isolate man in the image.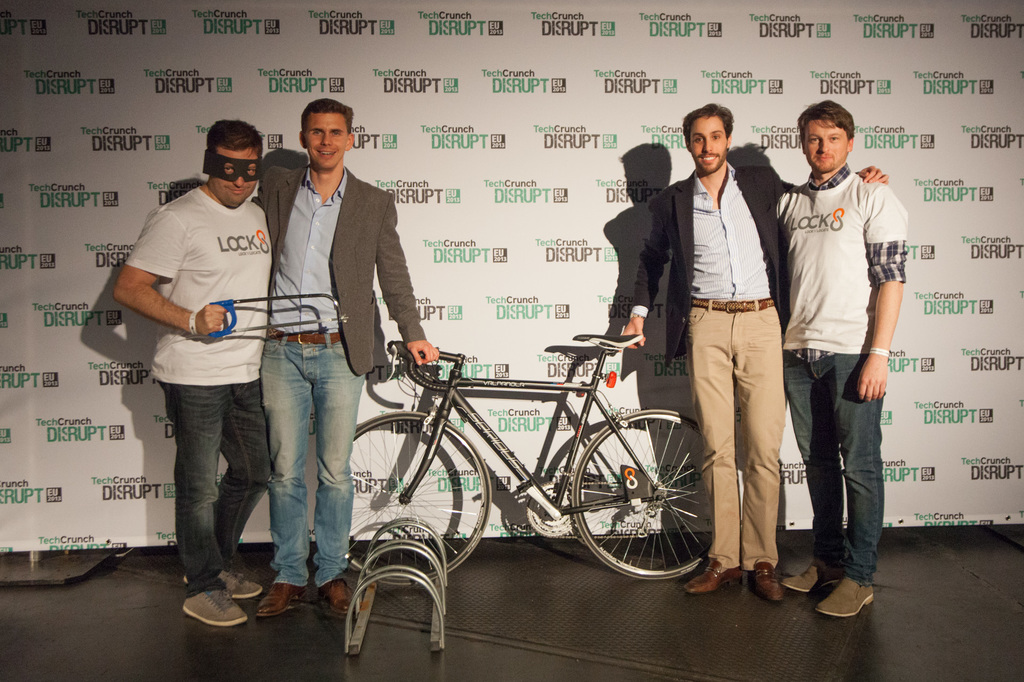
Isolated region: [619, 101, 890, 596].
